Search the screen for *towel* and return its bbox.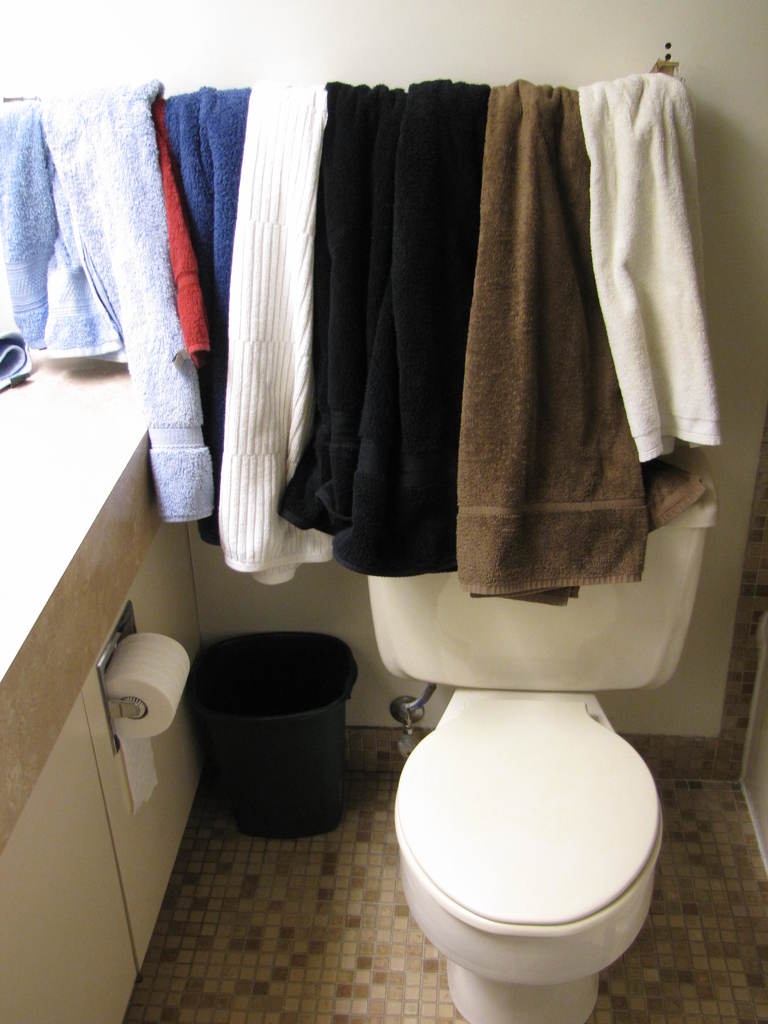
Found: {"x1": 579, "y1": 67, "x2": 730, "y2": 462}.
